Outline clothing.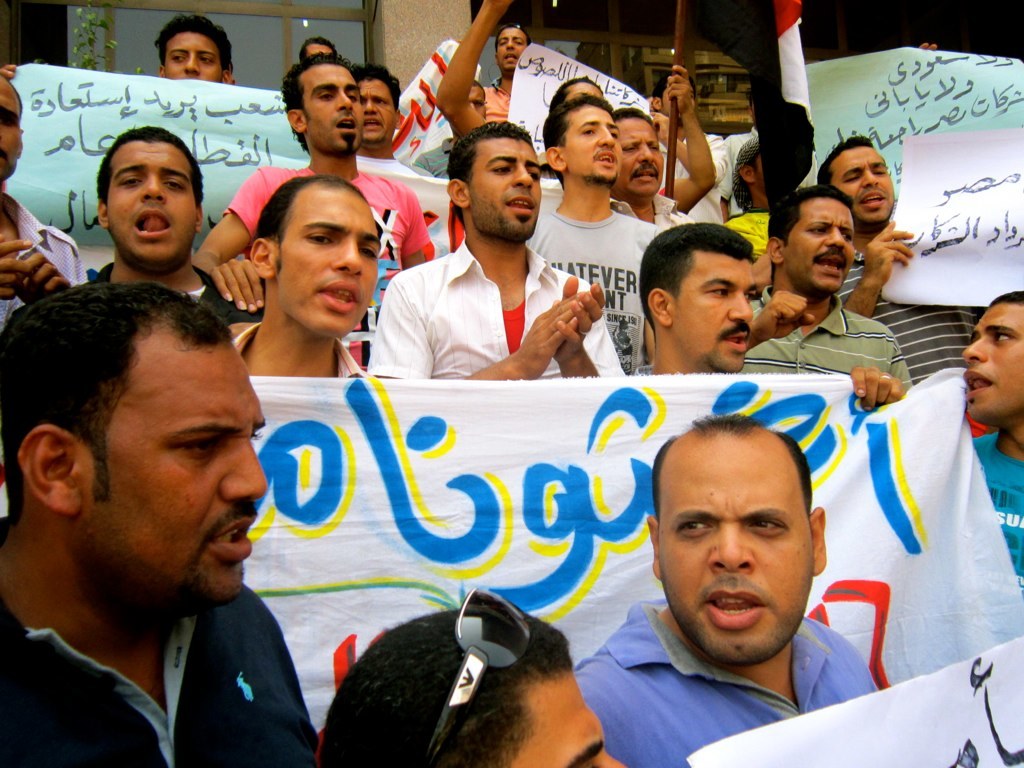
Outline: box(487, 79, 517, 117).
